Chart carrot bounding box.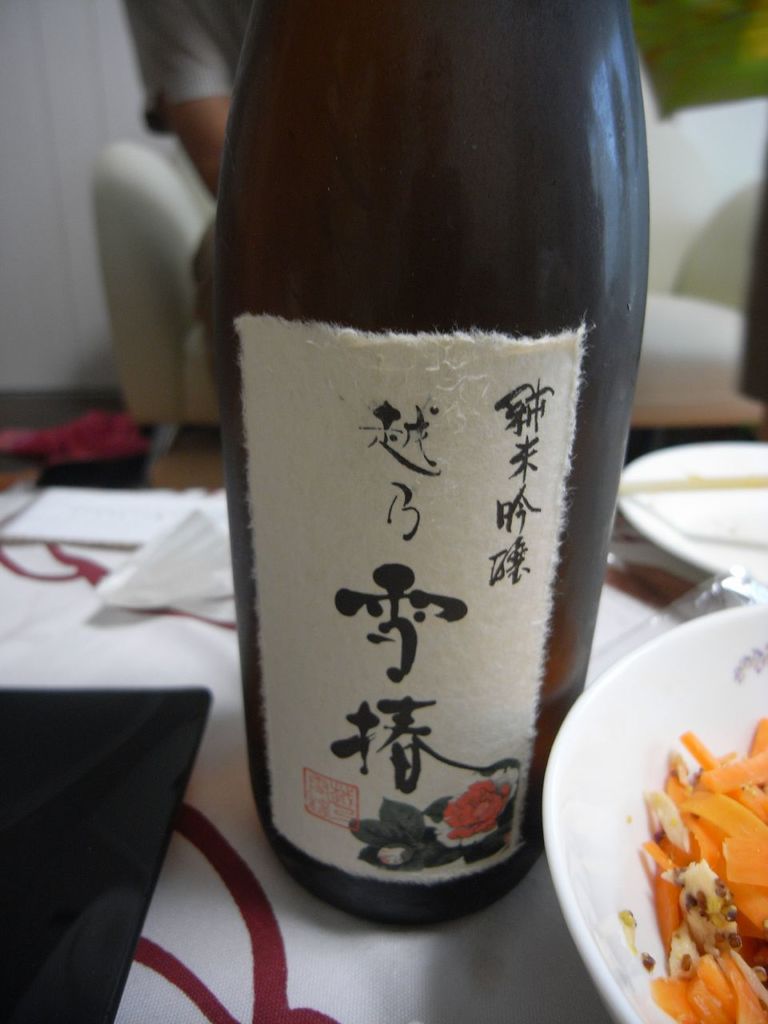
Charted: box(615, 713, 767, 997).
